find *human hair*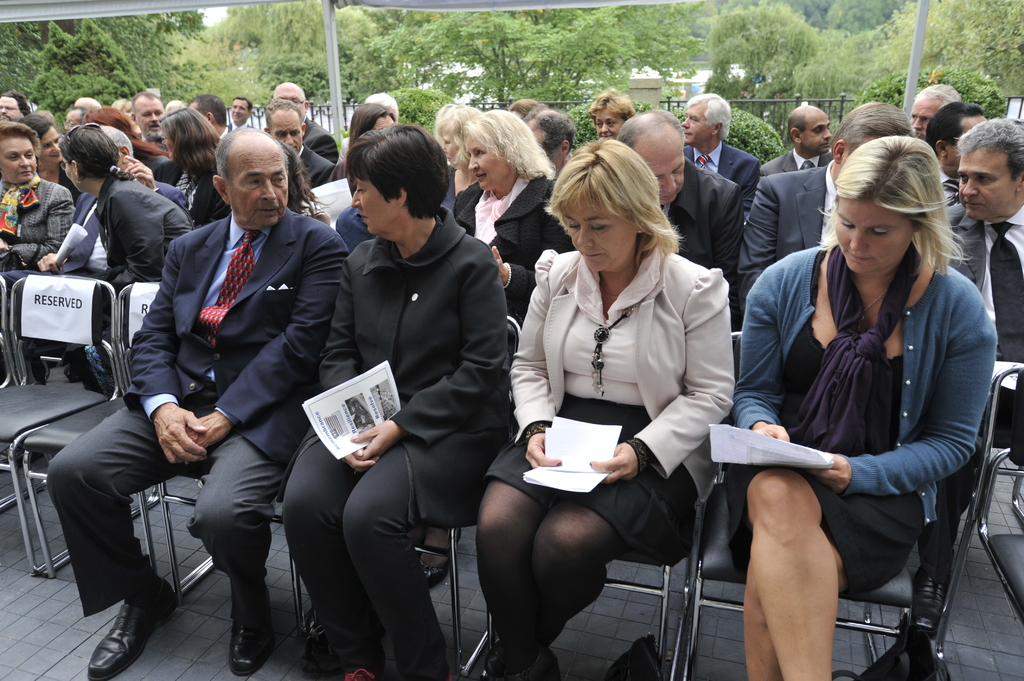
bbox(586, 88, 638, 125)
